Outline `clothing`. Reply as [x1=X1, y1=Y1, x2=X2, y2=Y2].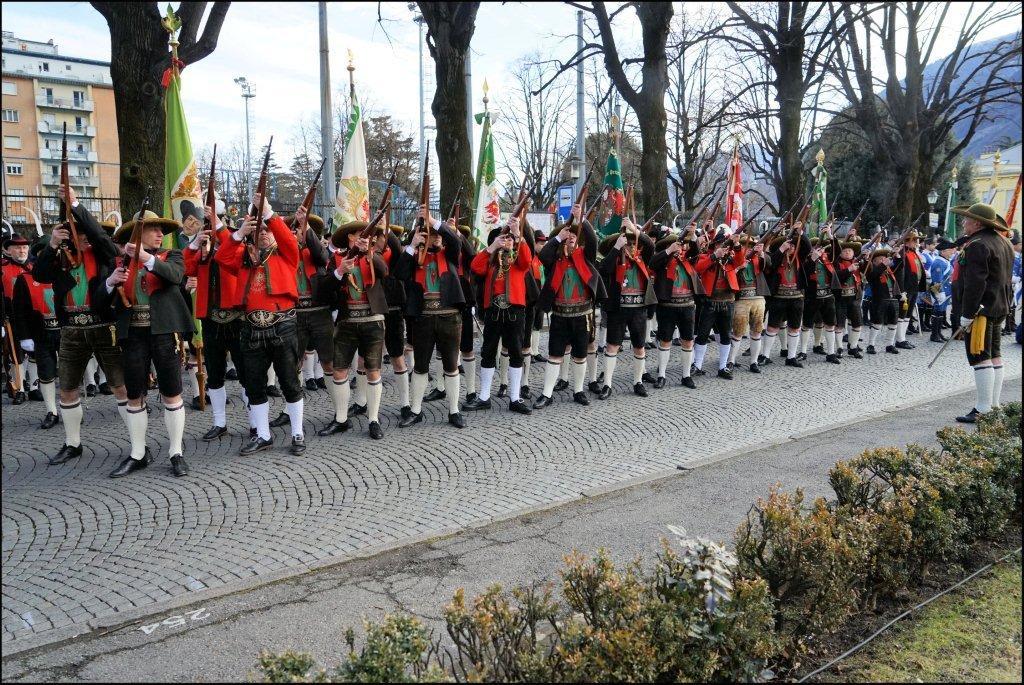
[x1=929, y1=253, x2=954, y2=321].
